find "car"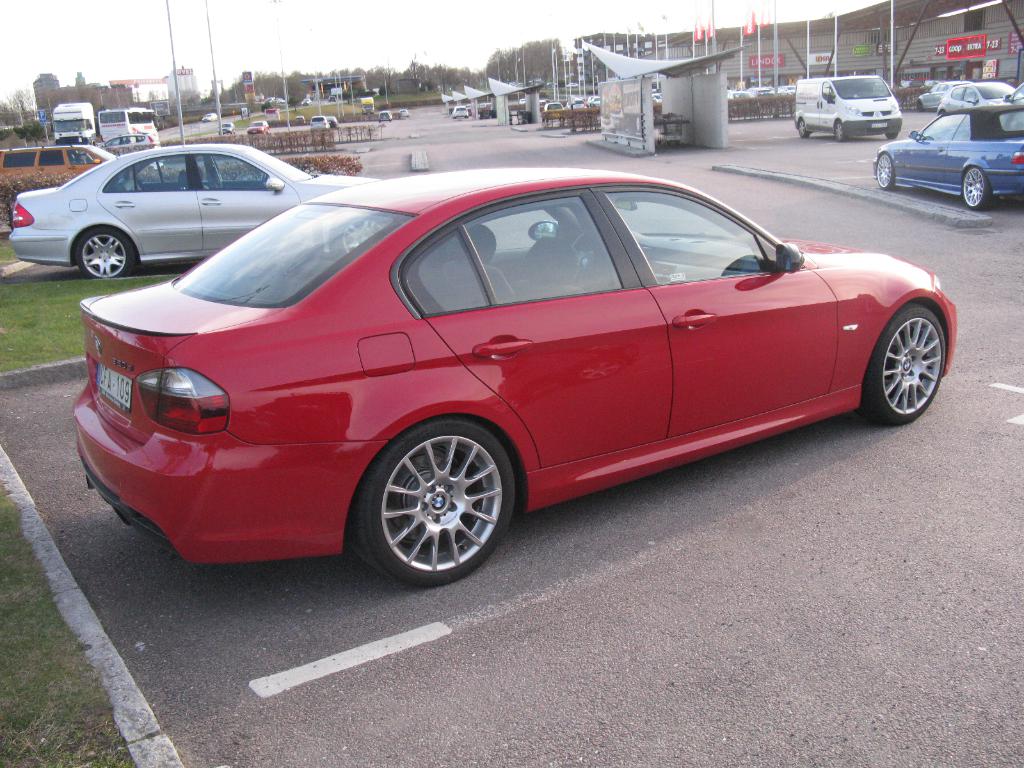
8, 141, 371, 283
